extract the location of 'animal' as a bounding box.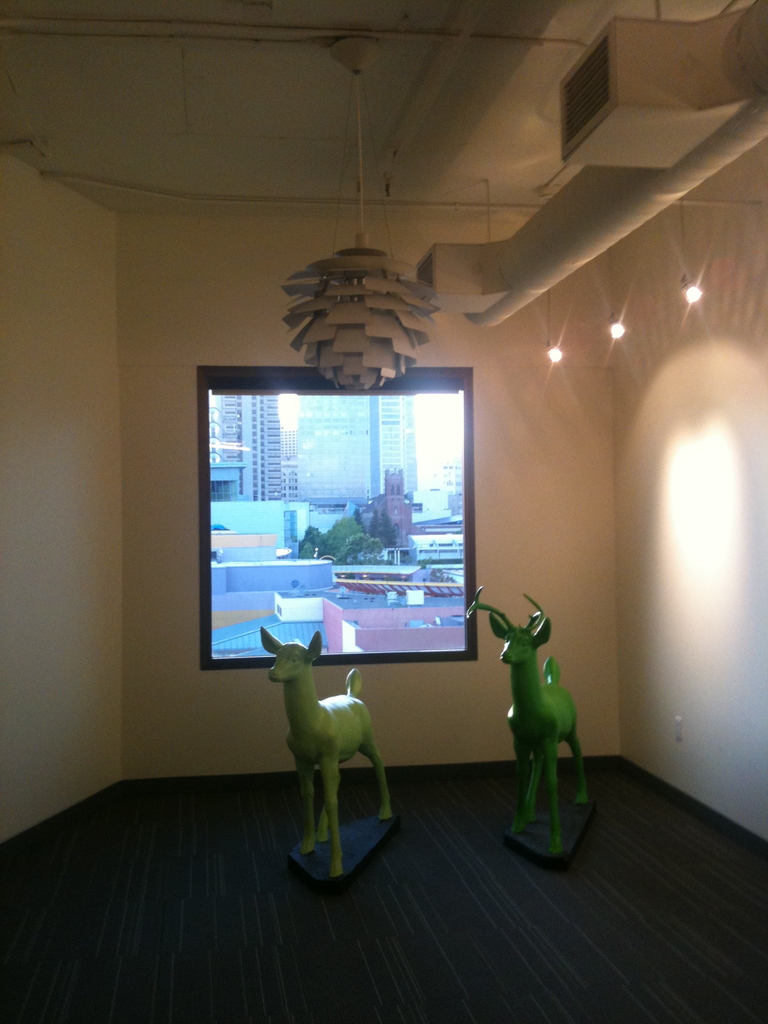
locate(255, 619, 387, 881).
